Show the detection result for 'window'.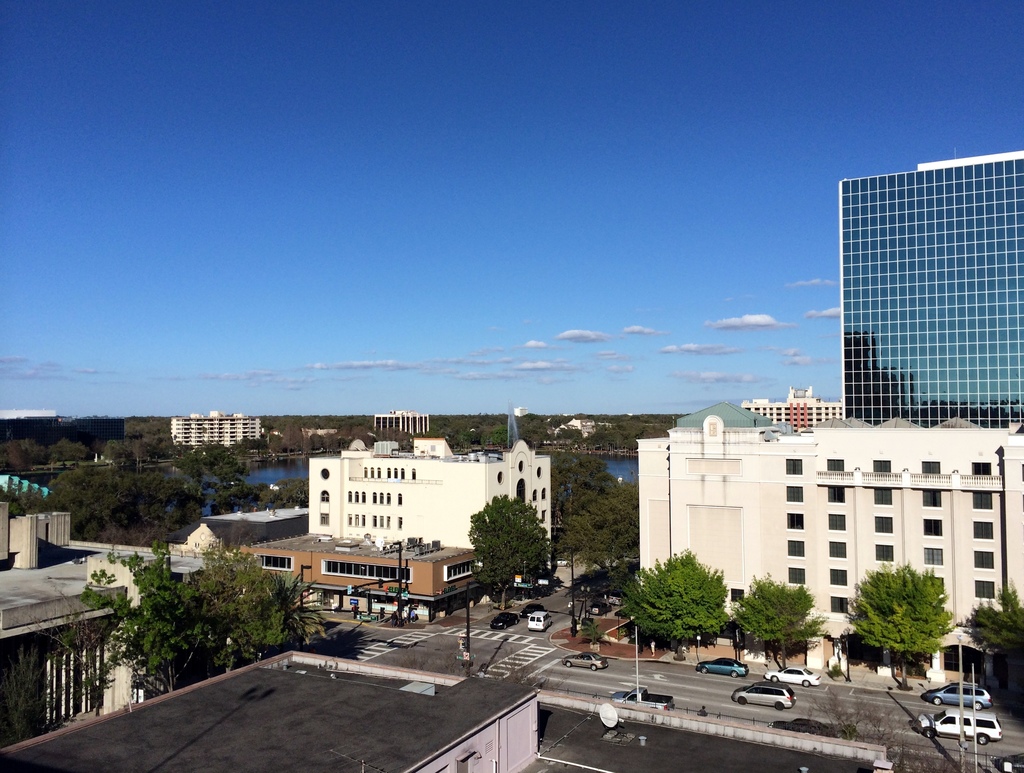
Rect(972, 549, 993, 569).
